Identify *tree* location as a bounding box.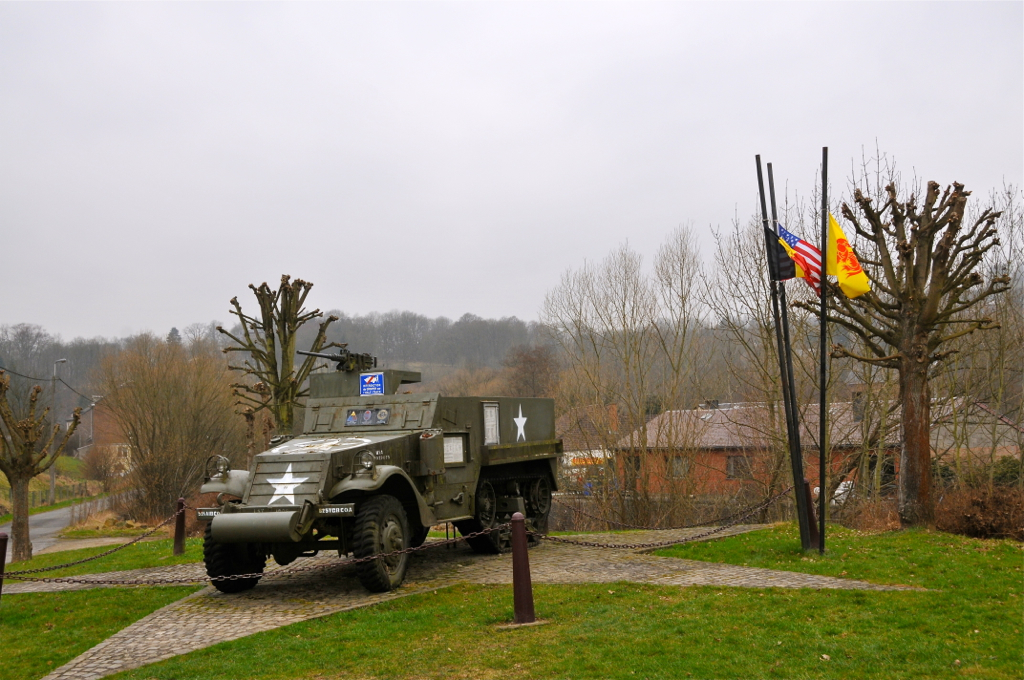
<bbox>90, 336, 281, 536</bbox>.
